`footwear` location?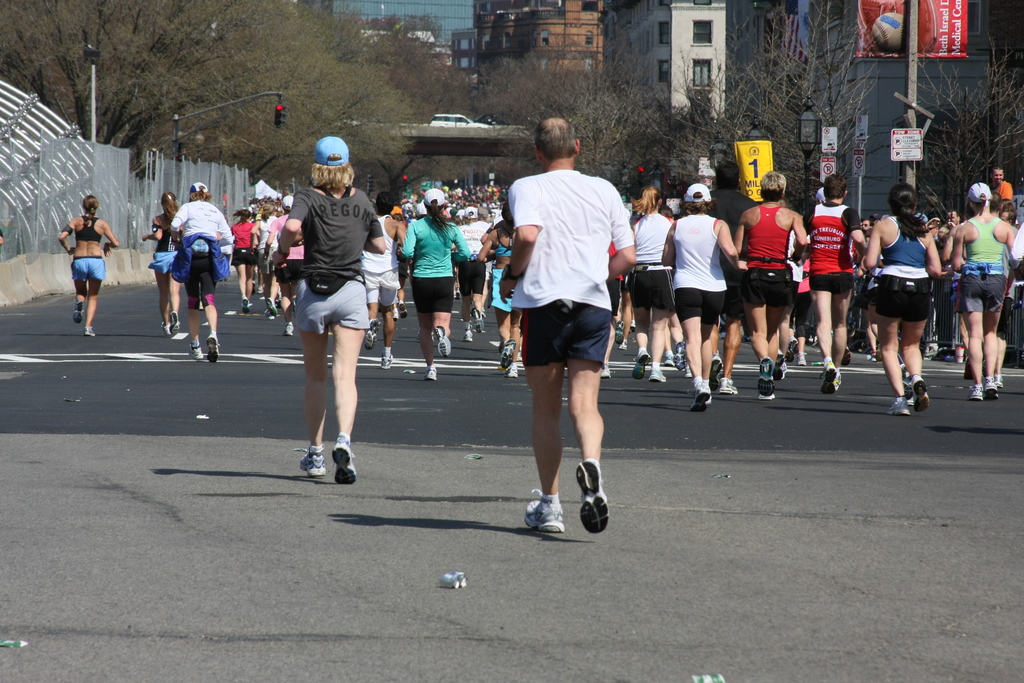
(285,321,294,338)
